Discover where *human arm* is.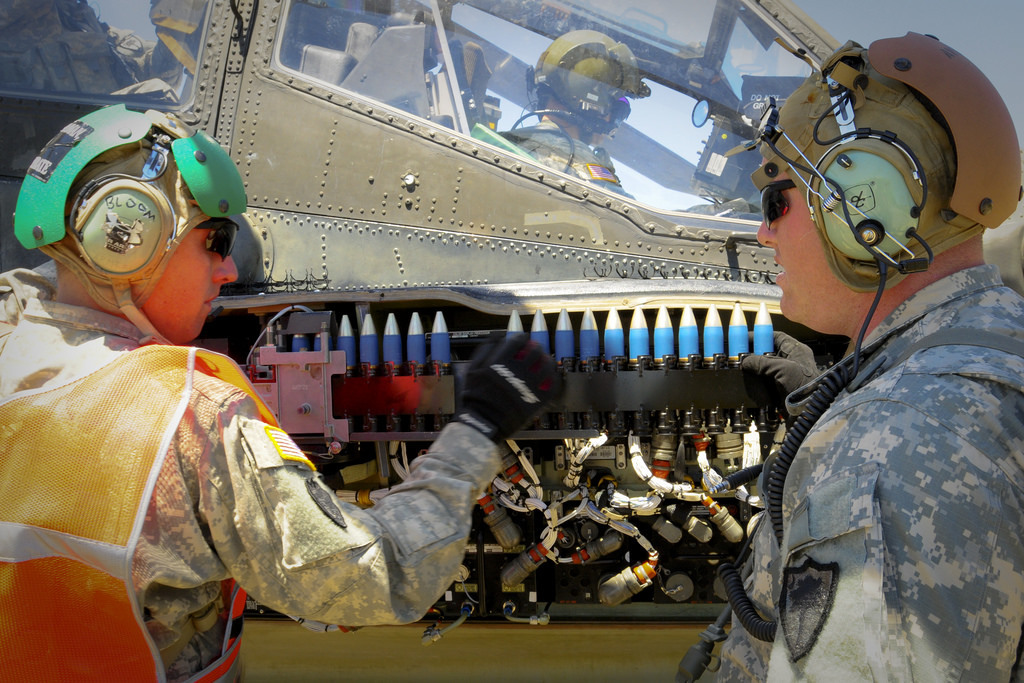
Discovered at 763:419:1023:682.
